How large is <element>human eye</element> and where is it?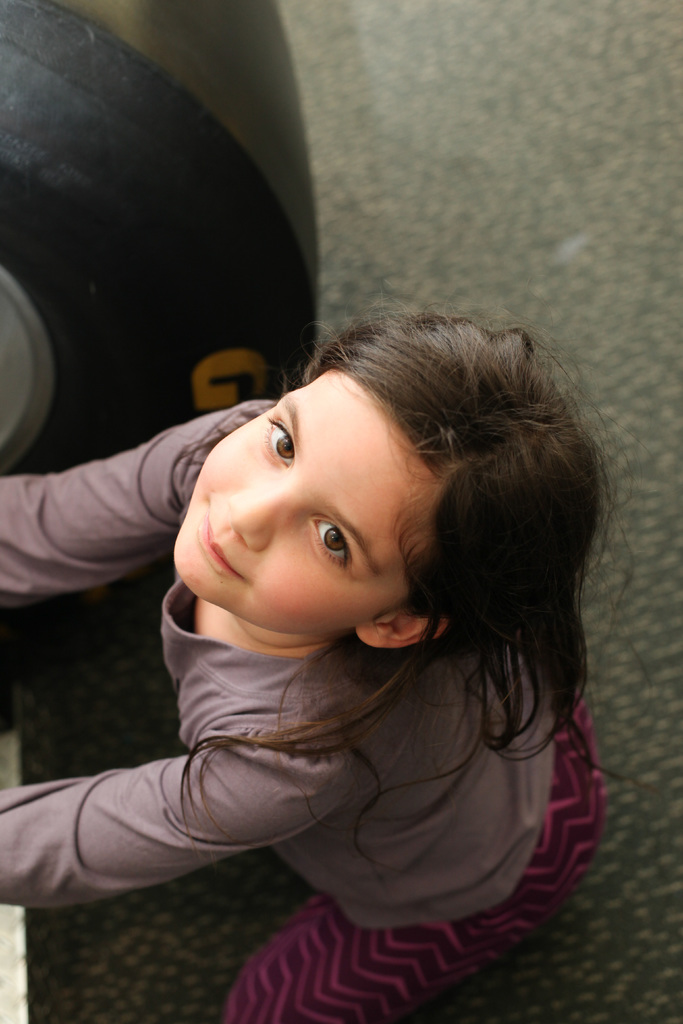
Bounding box: bbox(298, 508, 356, 580).
